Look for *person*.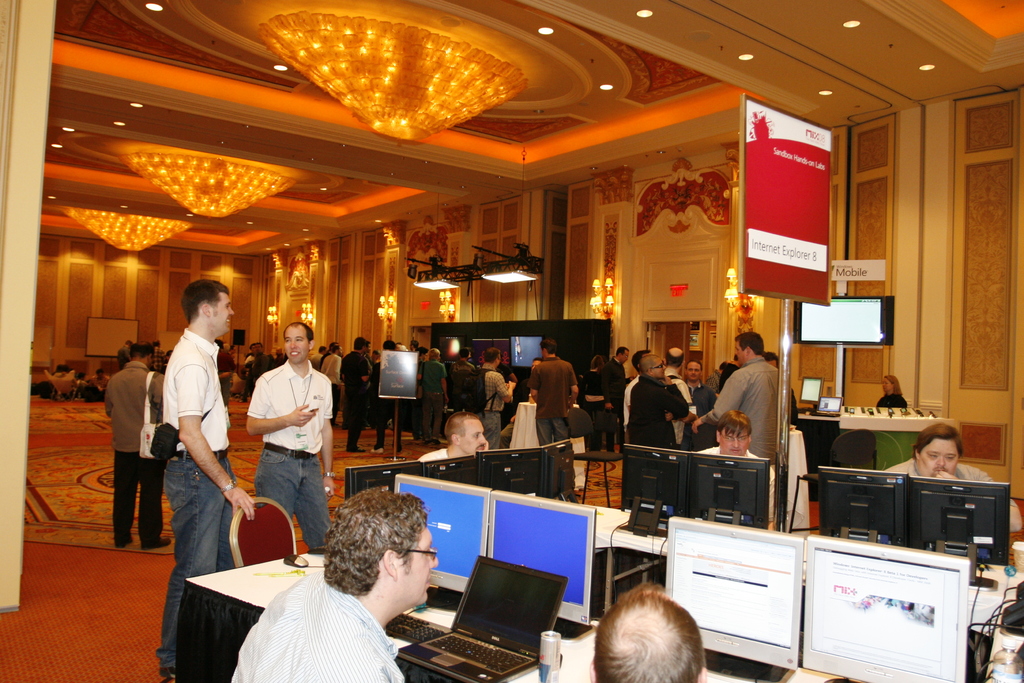
Found: <bbox>154, 270, 258, 680</bbox>.
